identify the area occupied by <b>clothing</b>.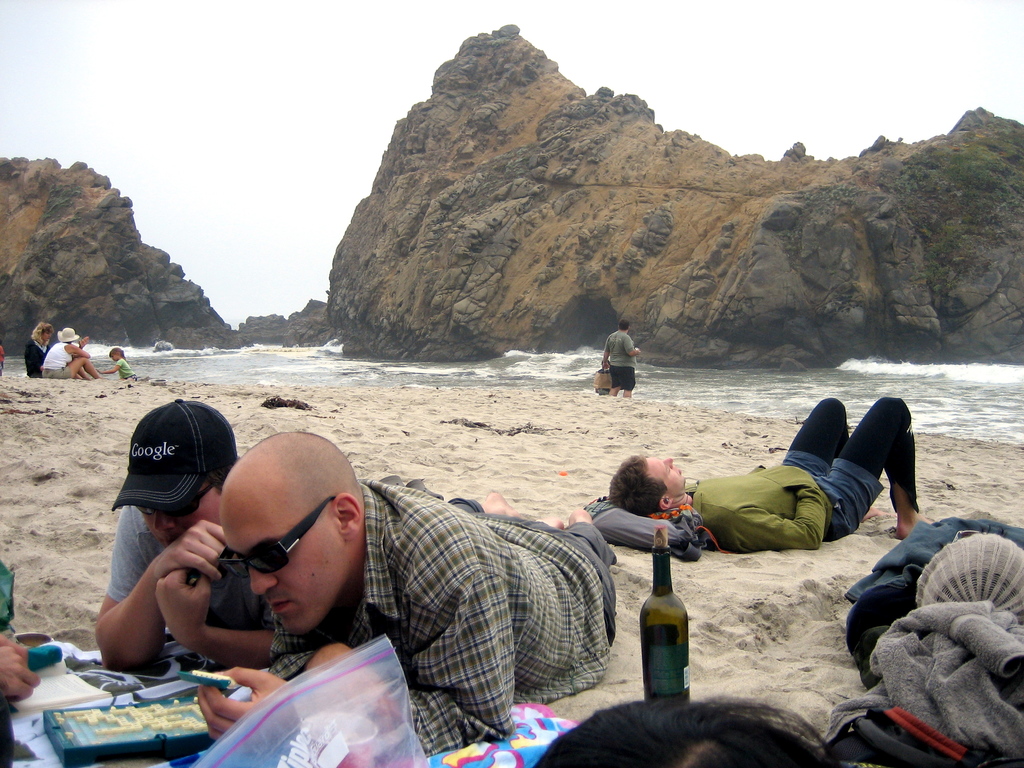
Area: x1=24 y1=338 x2=47 y2=378.
